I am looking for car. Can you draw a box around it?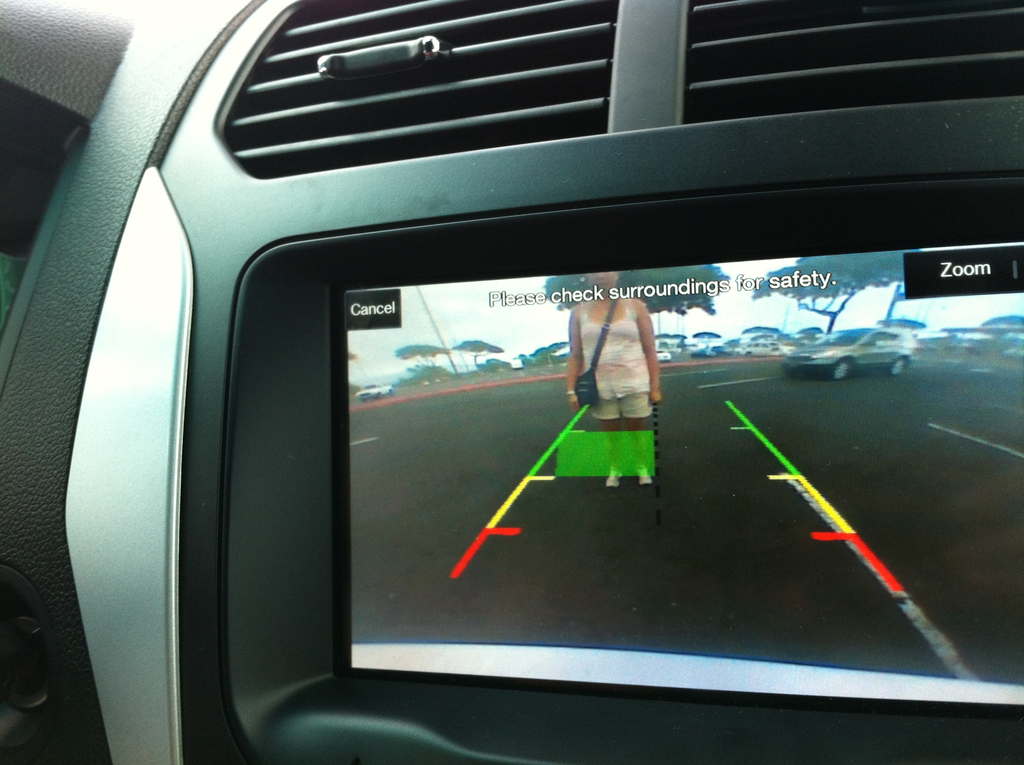
Sure, the bounding box is locate(719, 334, 780, 353).
